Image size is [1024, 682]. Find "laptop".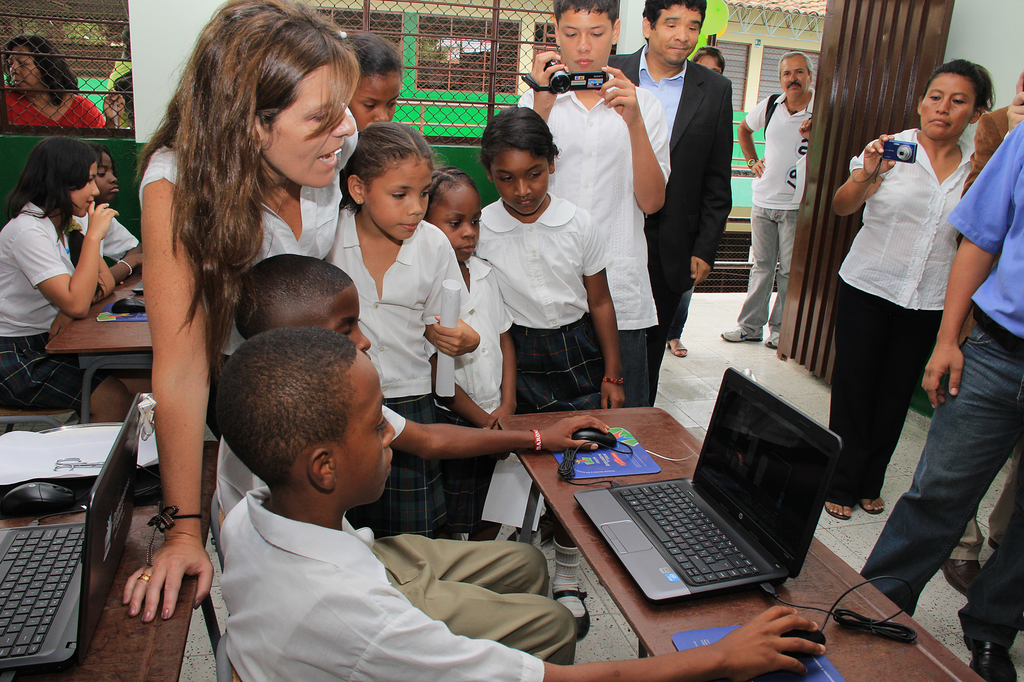
region(559, 379, 843, 616).
